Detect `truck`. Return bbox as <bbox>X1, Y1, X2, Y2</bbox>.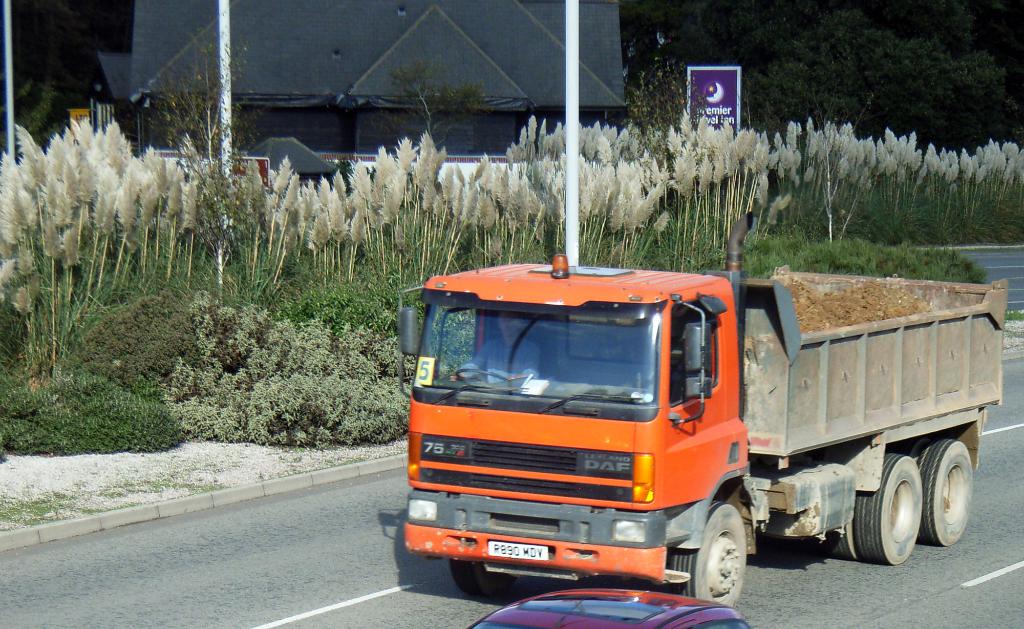
<bbox>393, 233, 1023, 609</bbox>.
